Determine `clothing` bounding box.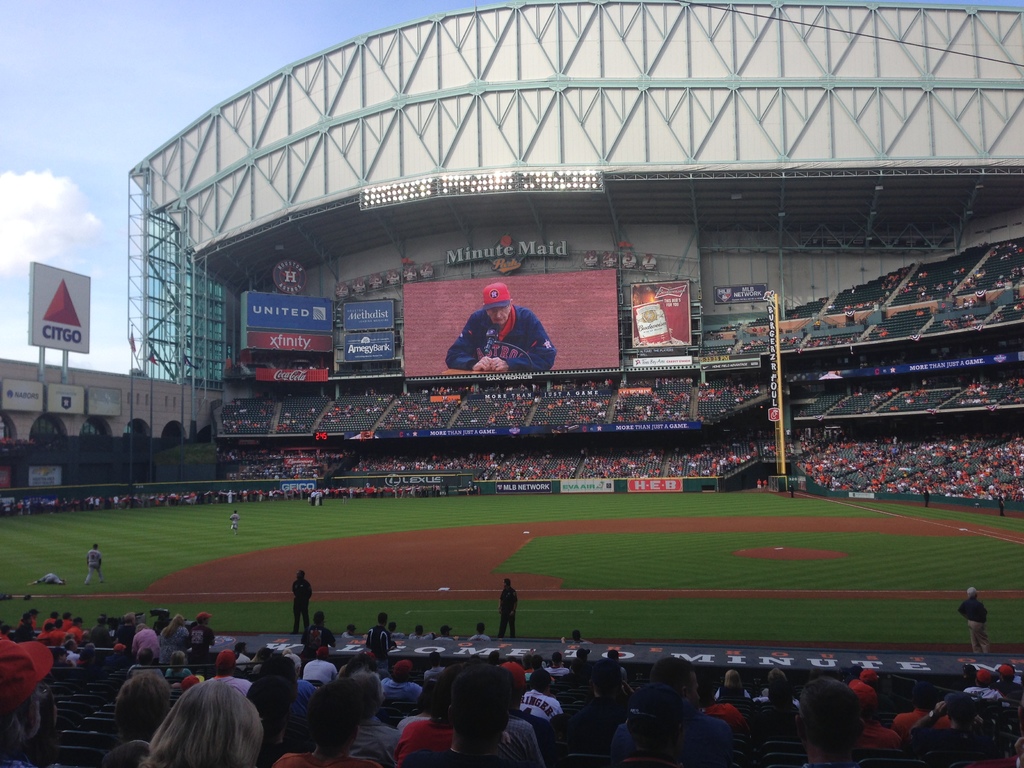
Determined: box=[500, 584, 516, 637].
